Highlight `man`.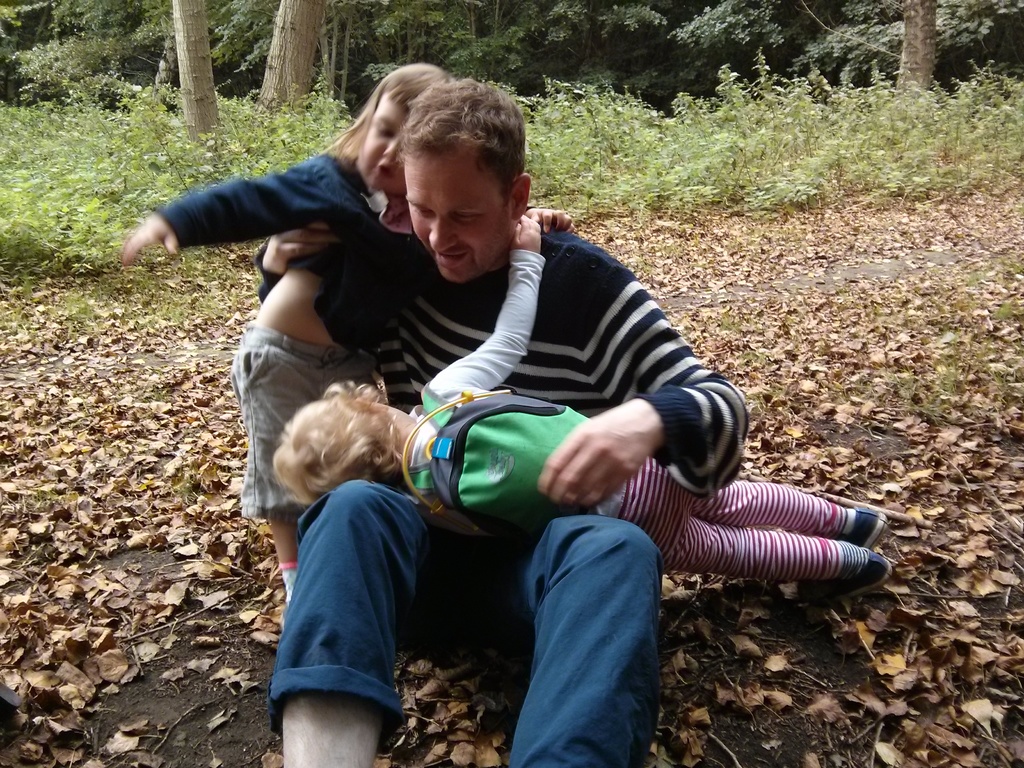
Highlighted region: box=[241, 86, 779, 709].
